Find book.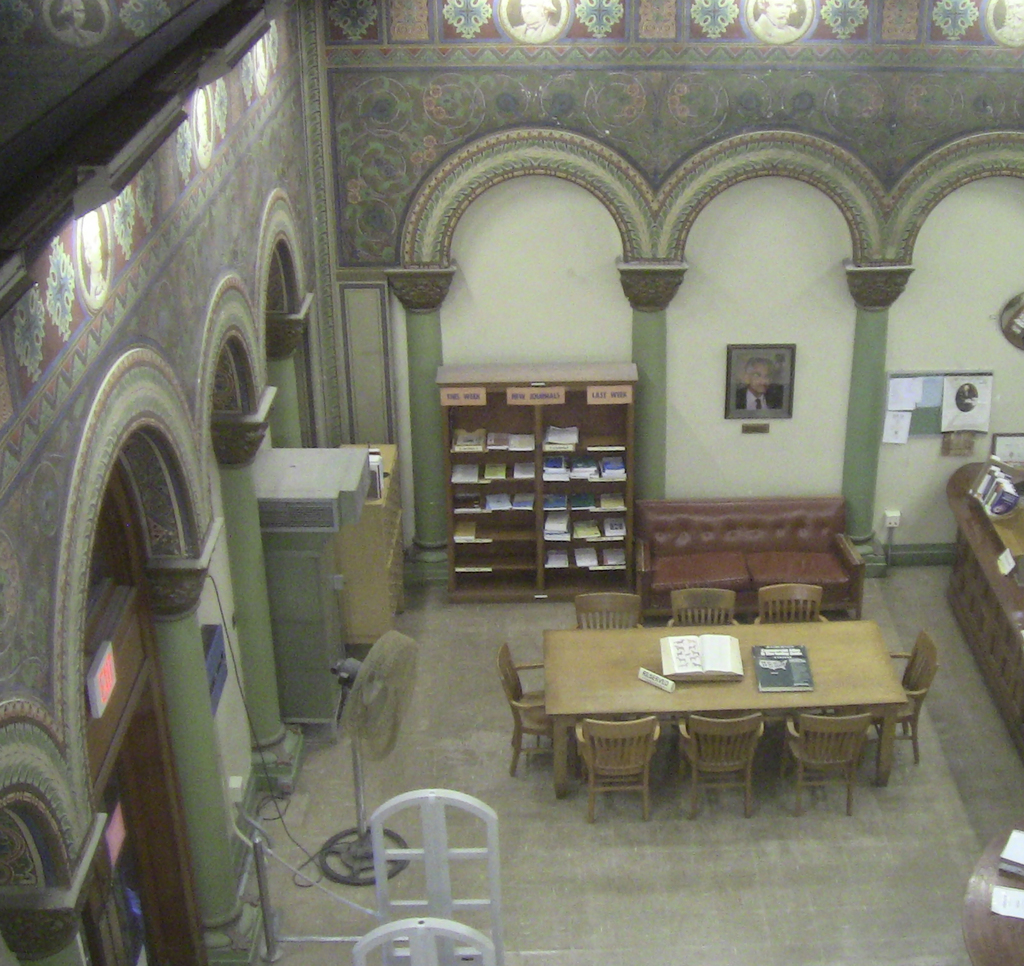
[455, 514, 478, 542].
